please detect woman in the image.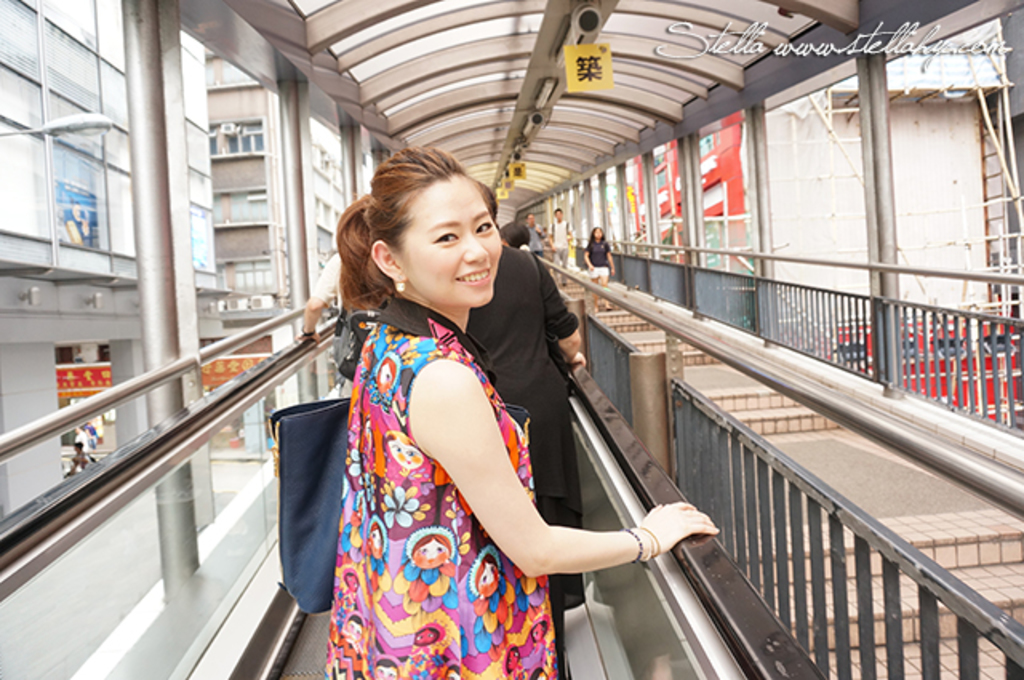
Rect(299, 138, 614, 669).
